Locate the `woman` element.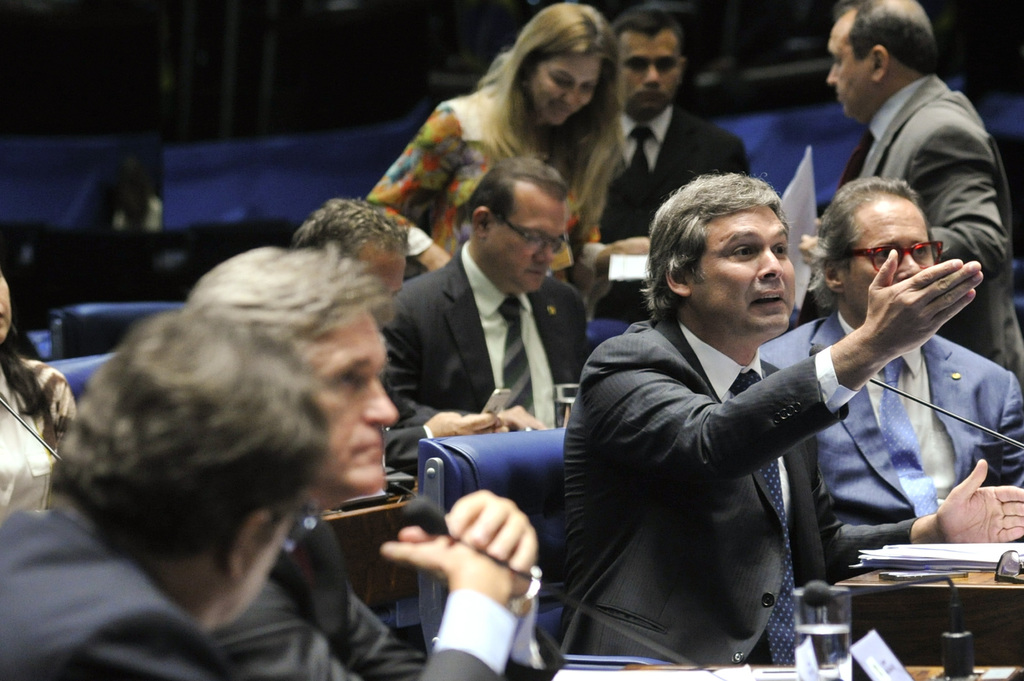
Element bbox: [0,244,77,515].
